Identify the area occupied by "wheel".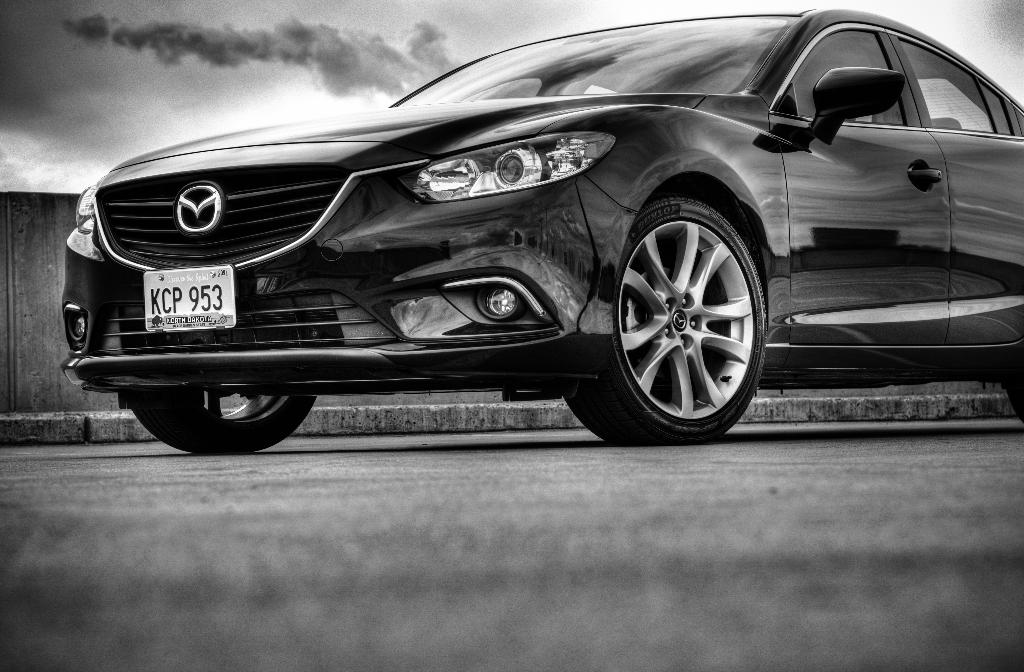
Area: [125, 393, 326, 454].
